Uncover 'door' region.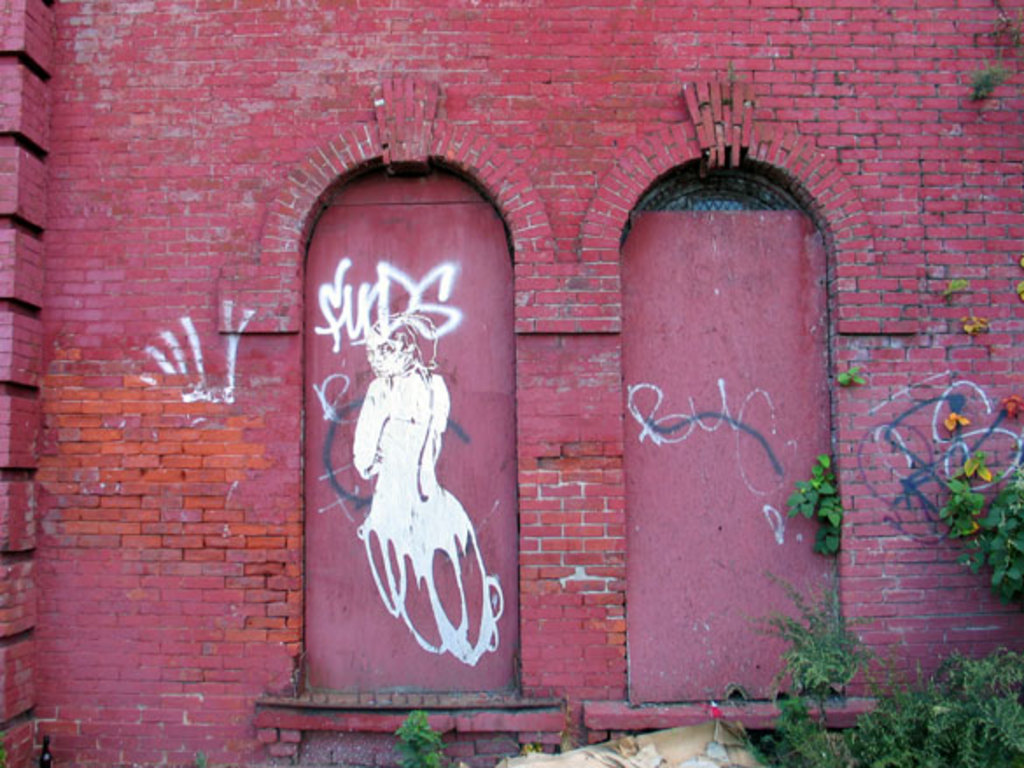
Uncovered: <region>620, 206, 844, 709</region>.
